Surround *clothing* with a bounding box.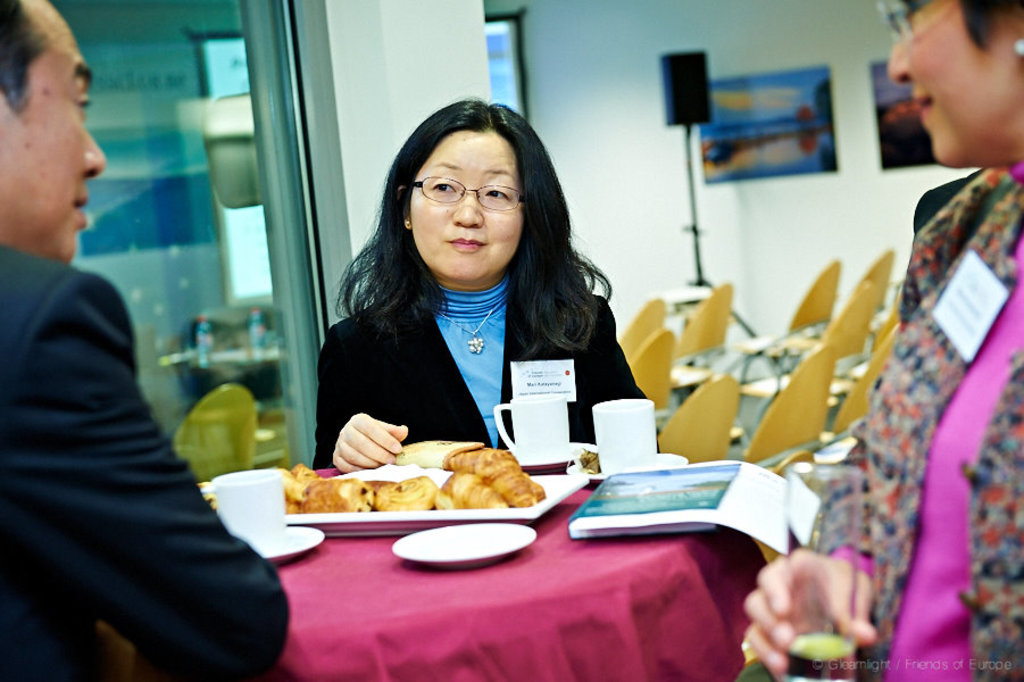
[x1=911, y1=165, x2=988, y2=234].
